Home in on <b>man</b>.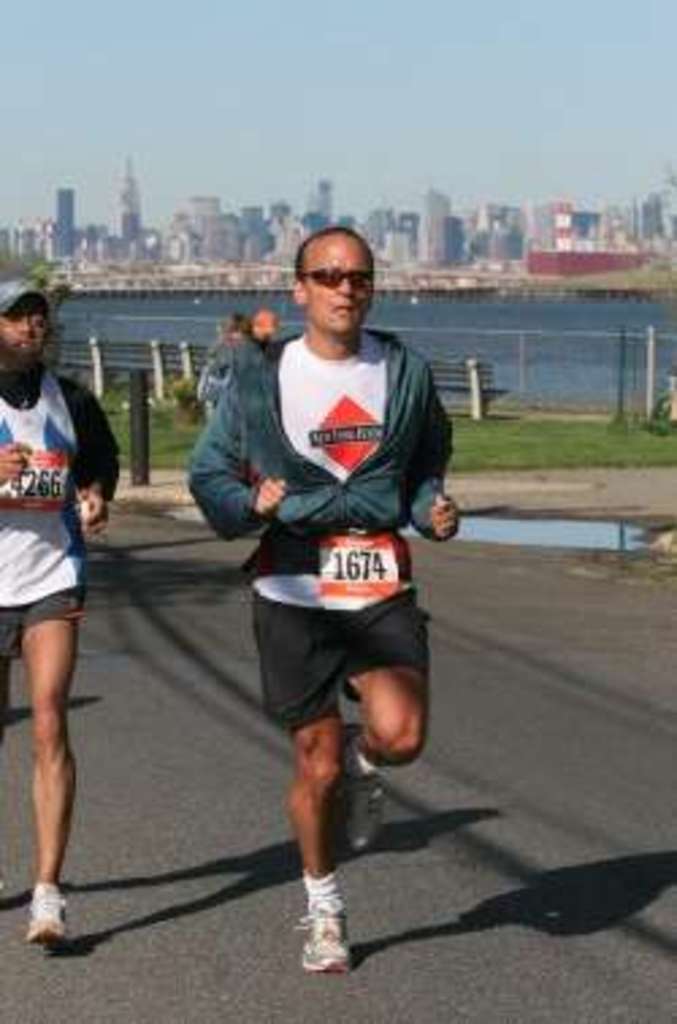
Homed in at crop(0, 274, 116, 948).
